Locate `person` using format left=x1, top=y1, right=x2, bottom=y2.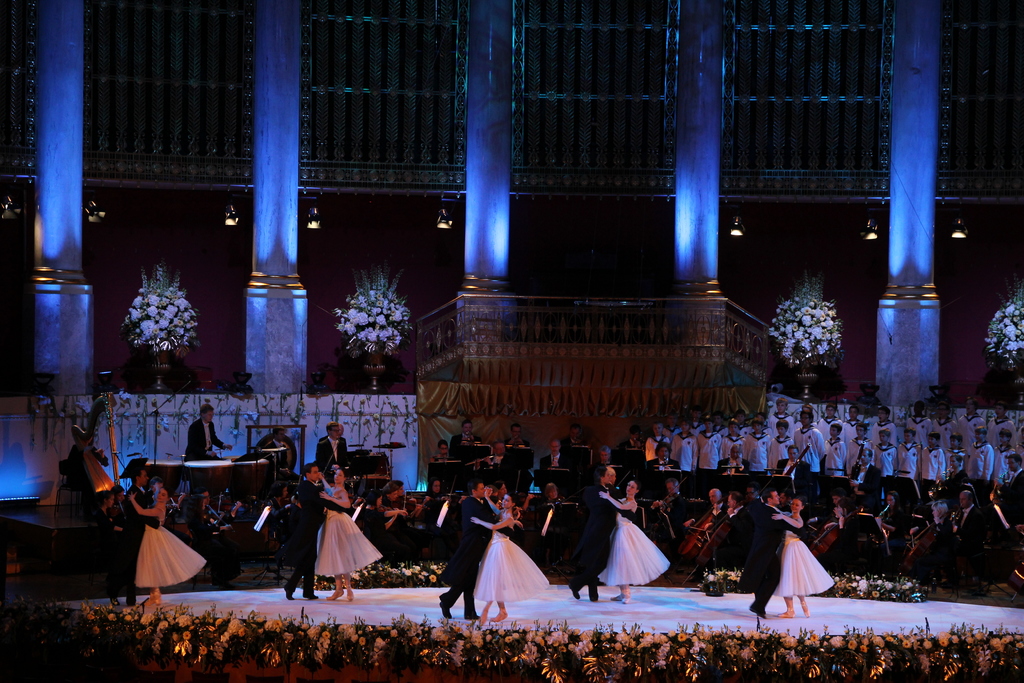
left=259, top=426, right=295, bottom=471.
